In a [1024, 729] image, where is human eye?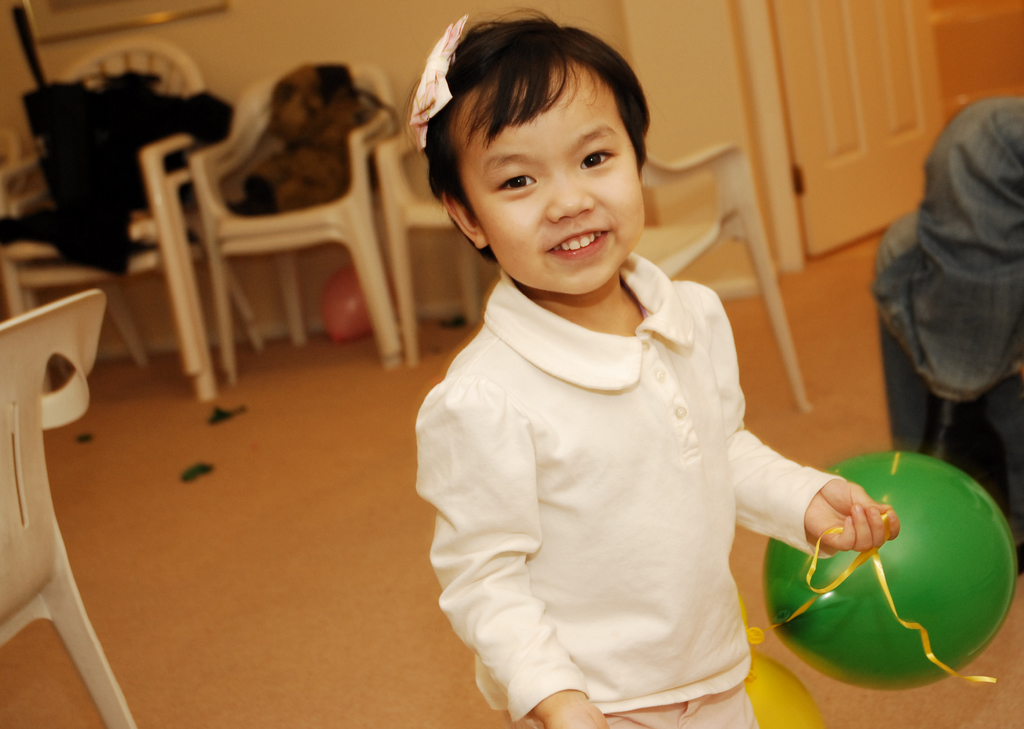
<region>493, 171, 539, 199</region>.
